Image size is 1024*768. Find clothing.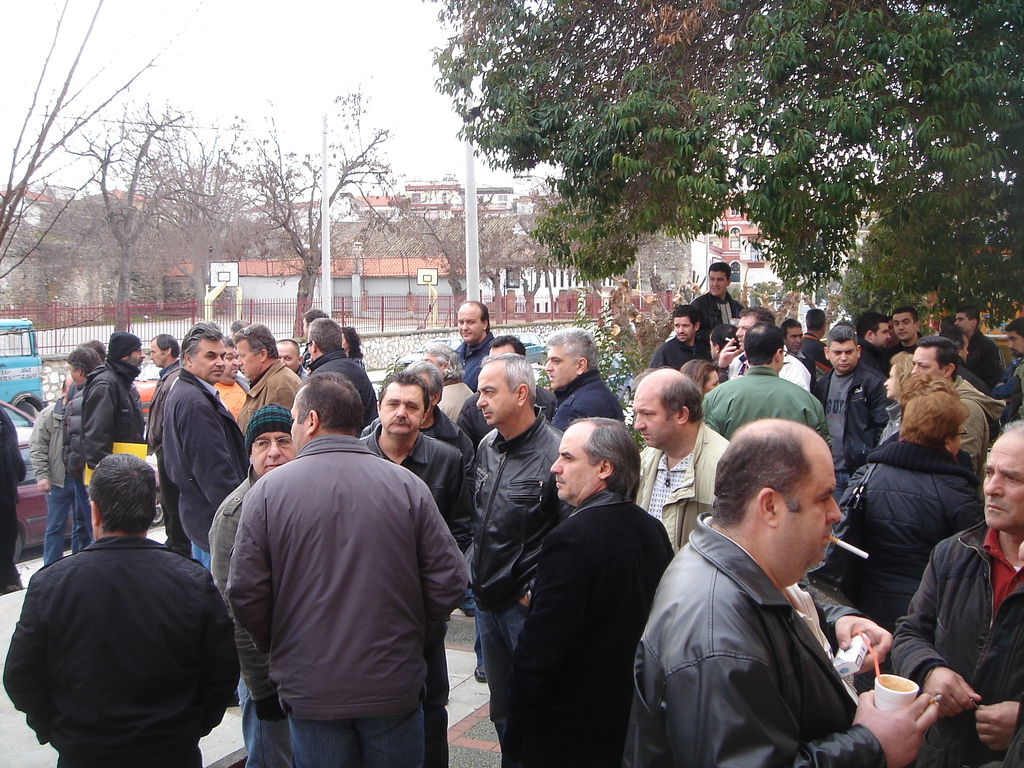
bbox=[834, 440, 985, 636].
